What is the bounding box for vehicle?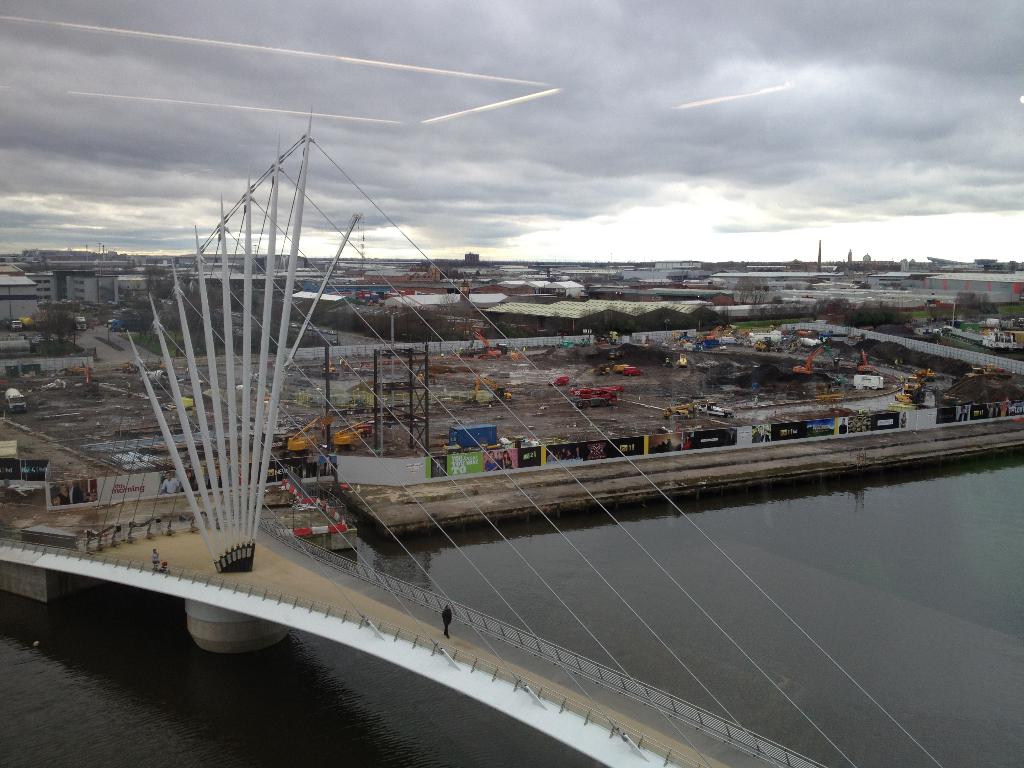
detection(106, 319, 126, 333).
